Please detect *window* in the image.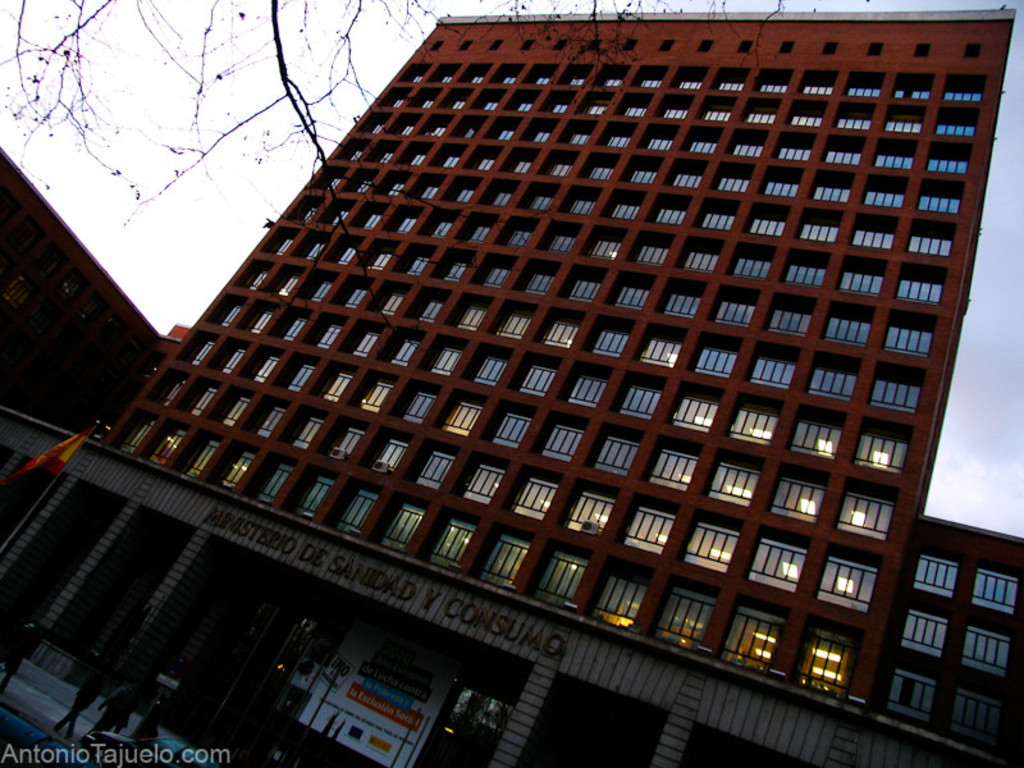
806,173,856,201.
